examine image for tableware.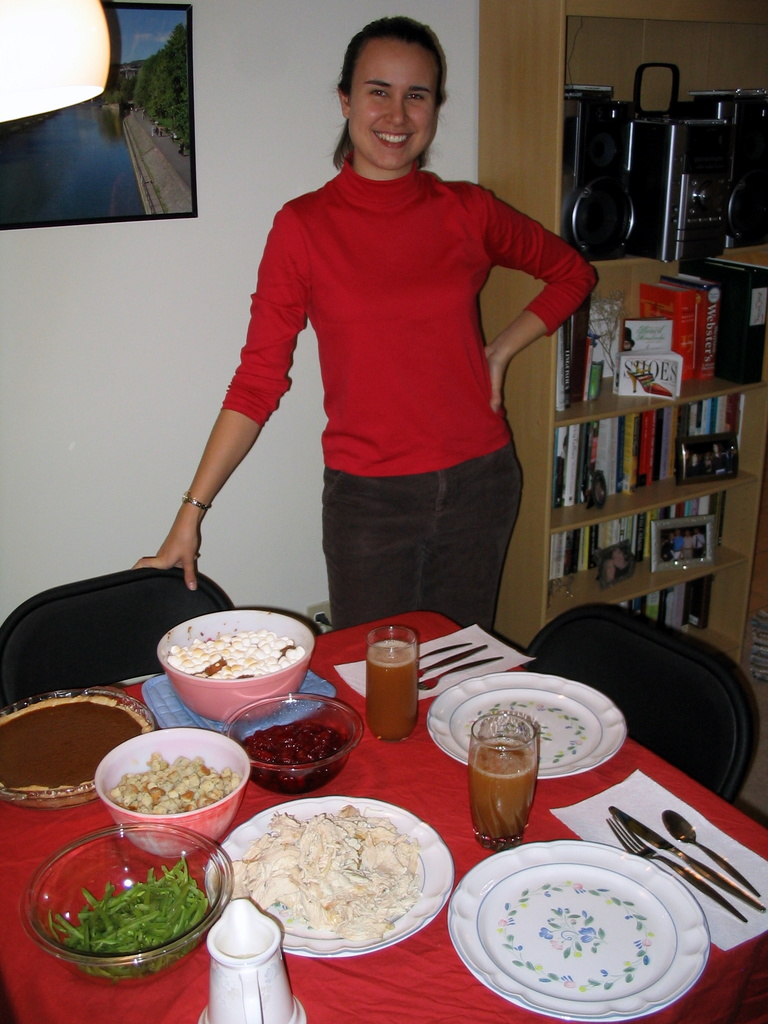
Examination result: <region>205, 794, 461, 958</region>.
